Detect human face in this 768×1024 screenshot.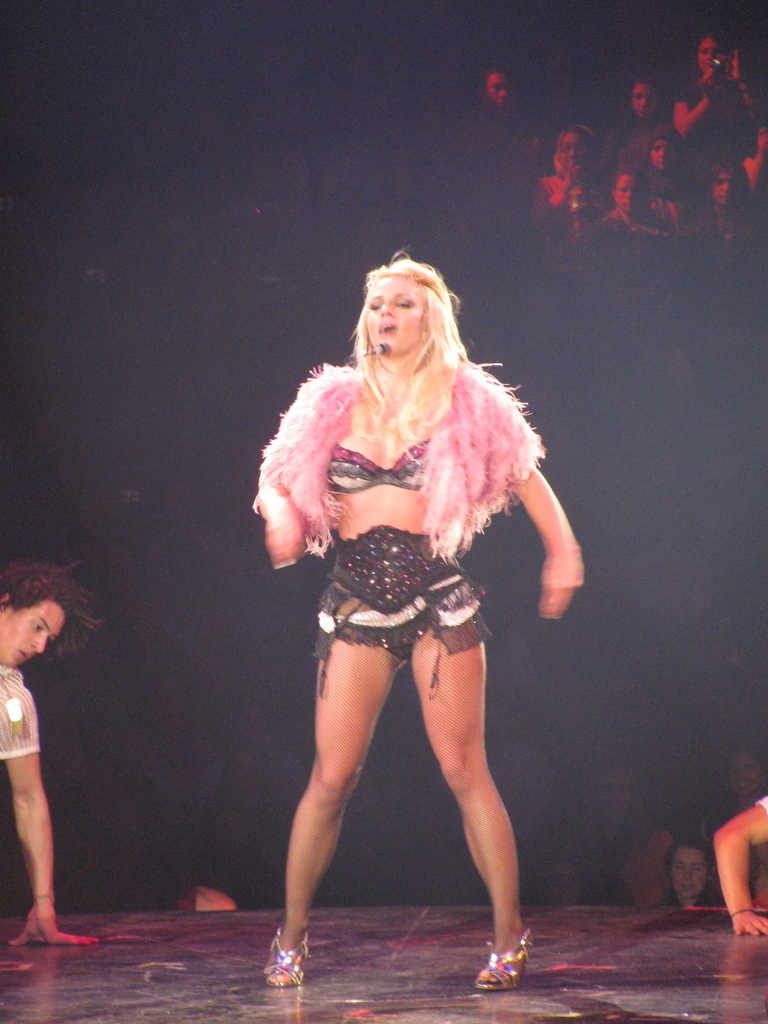
Detection: [left=360, top=288, right=421, bottom=362].
